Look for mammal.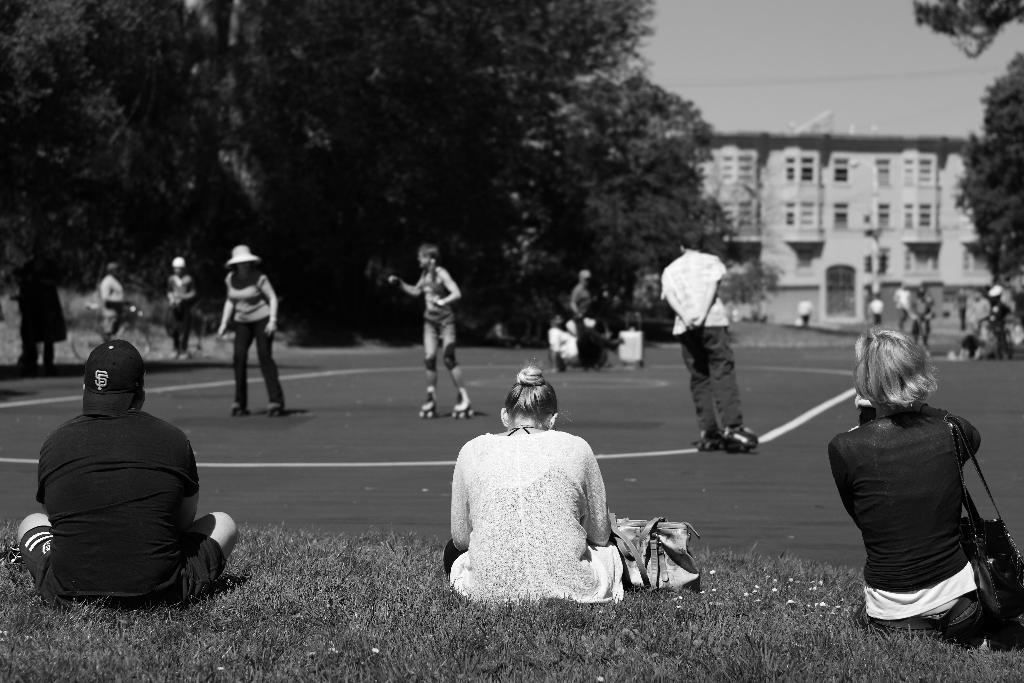
Found: region(869, 293, 884, 324).
